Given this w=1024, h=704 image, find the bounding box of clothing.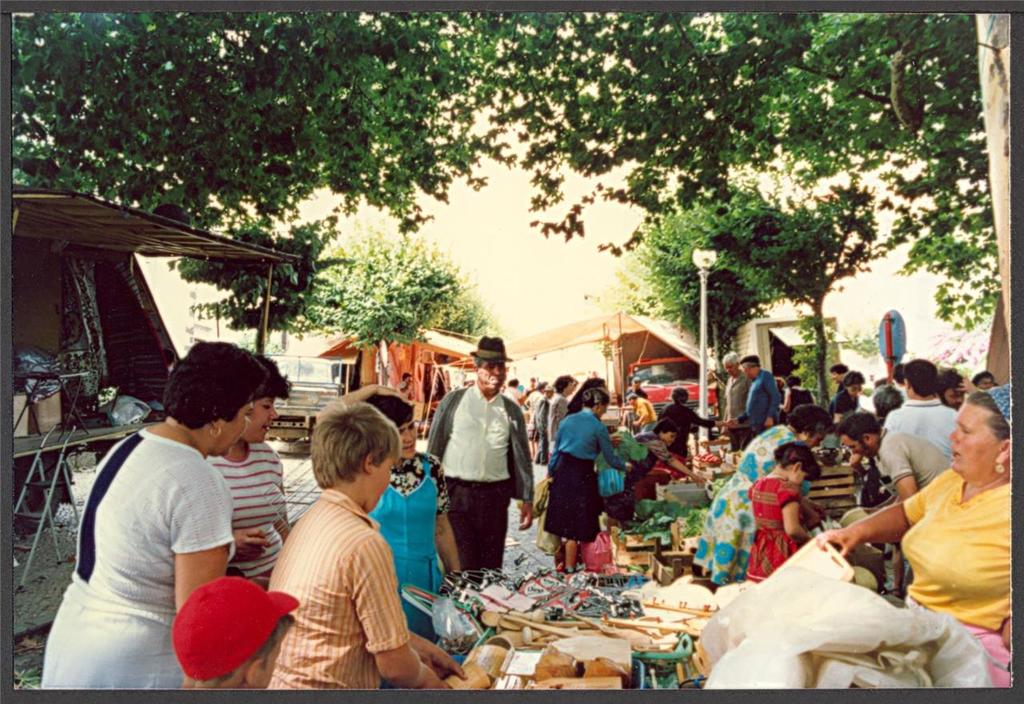
box(826, 382, 860, 415).
